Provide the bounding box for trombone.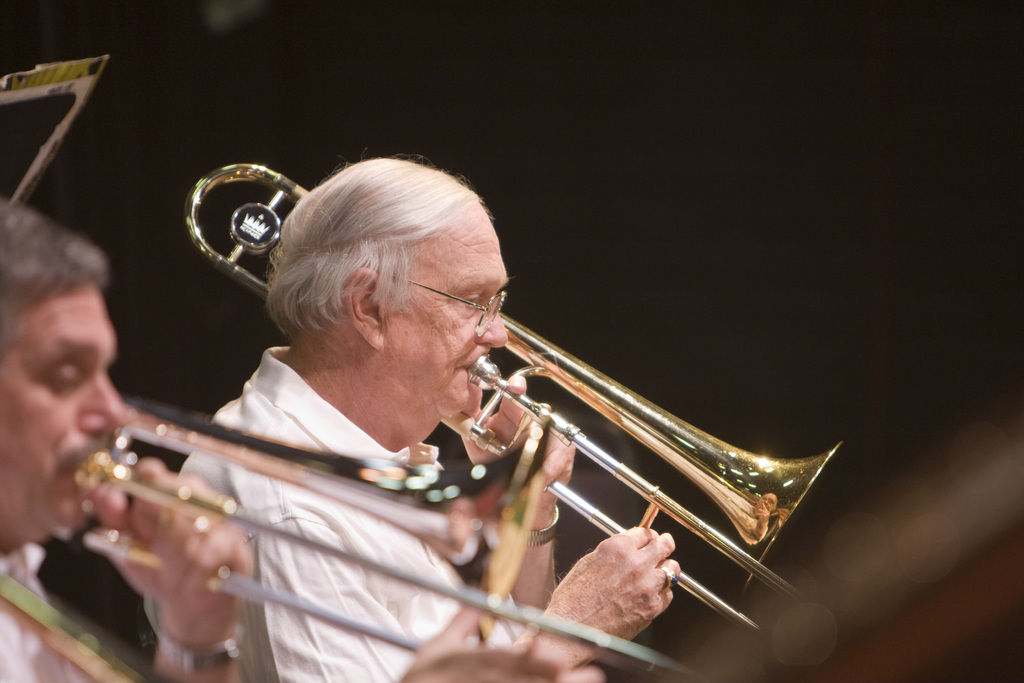
(x1=76, y1=397, x2=689, y2=672).
